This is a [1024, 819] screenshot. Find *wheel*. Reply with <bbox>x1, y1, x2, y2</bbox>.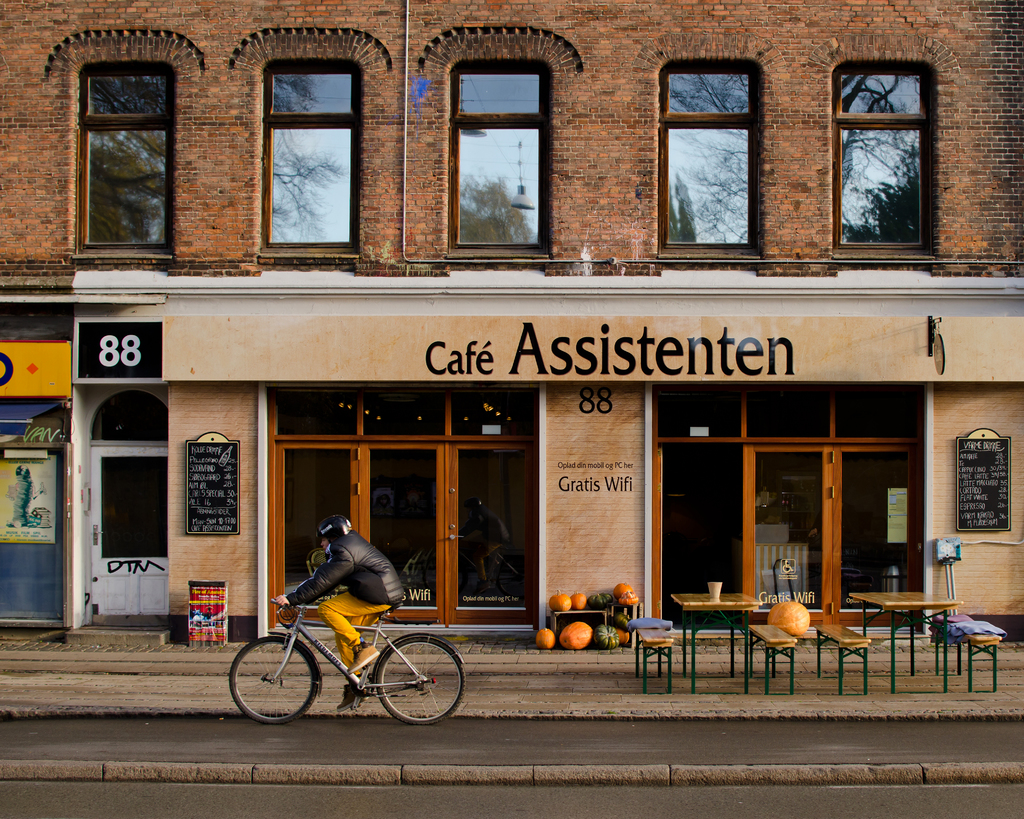
<bbox>367, 640, 449, 729</bbox>.
